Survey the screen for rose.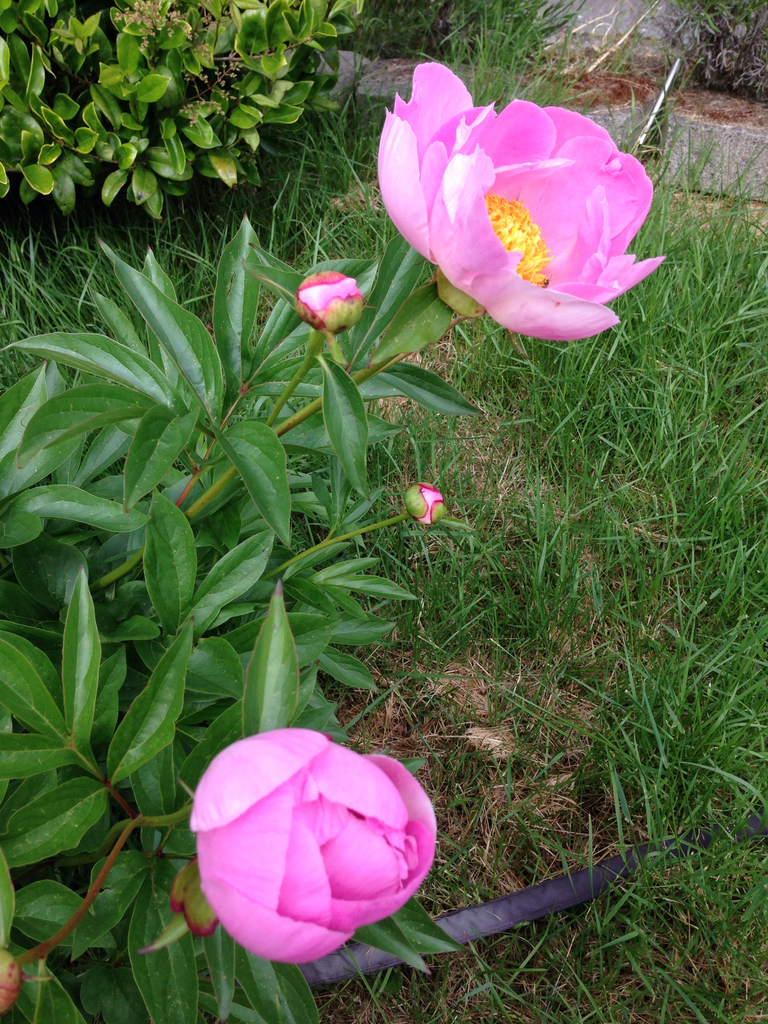
Survey found: 374, 57, 666, 344.
